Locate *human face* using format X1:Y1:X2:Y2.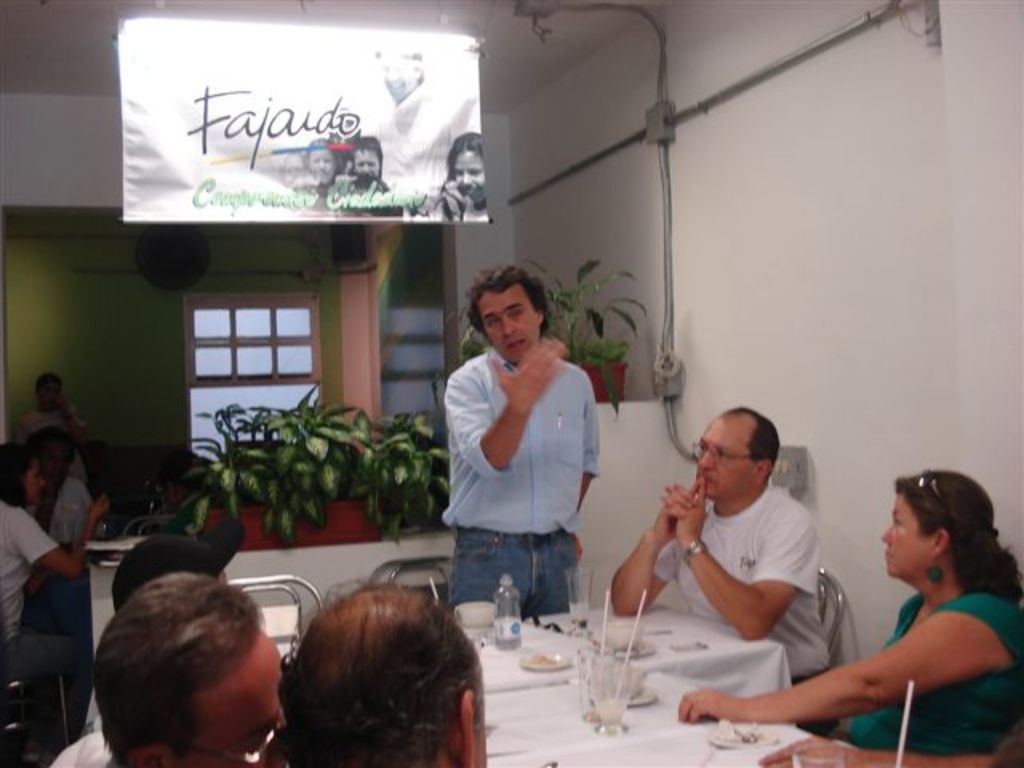
21:464:45:506.
